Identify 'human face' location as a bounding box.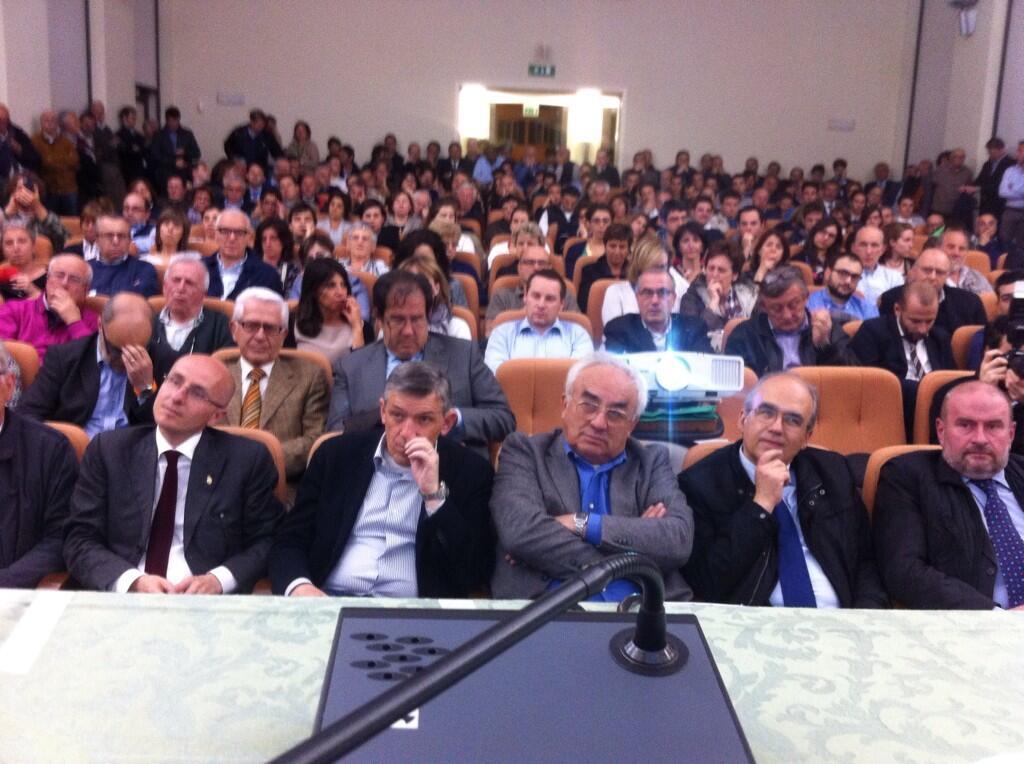
box(740, 212, 755, 235).
